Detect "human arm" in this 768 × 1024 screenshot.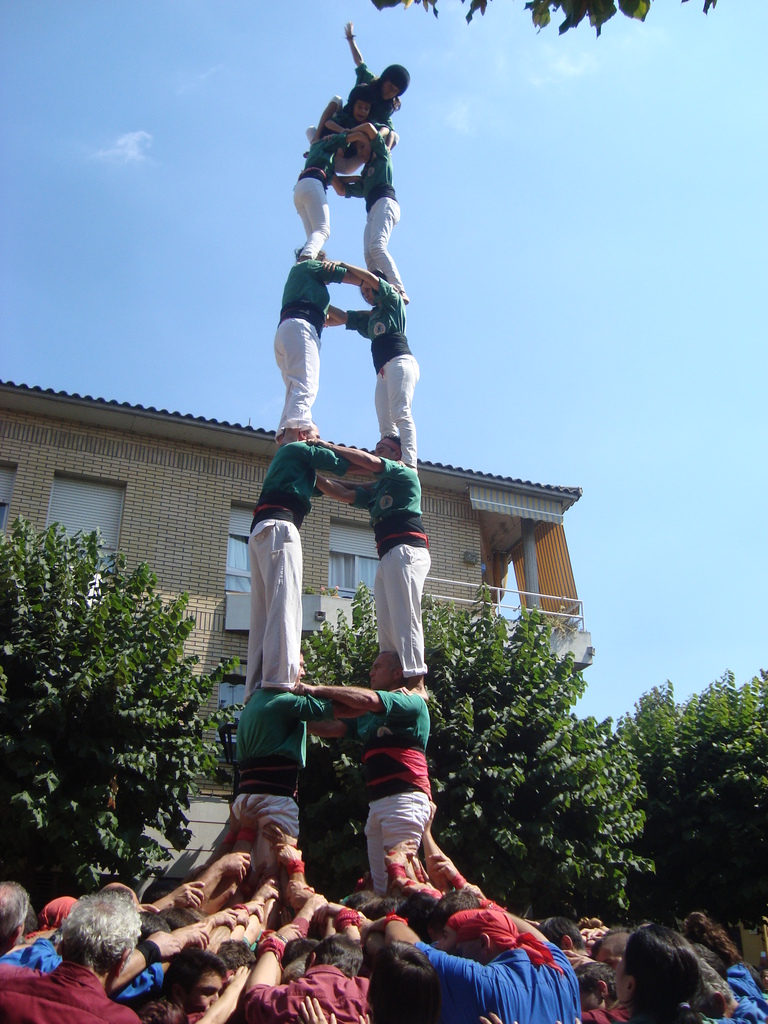
Detection: (245,922,308,1012).
